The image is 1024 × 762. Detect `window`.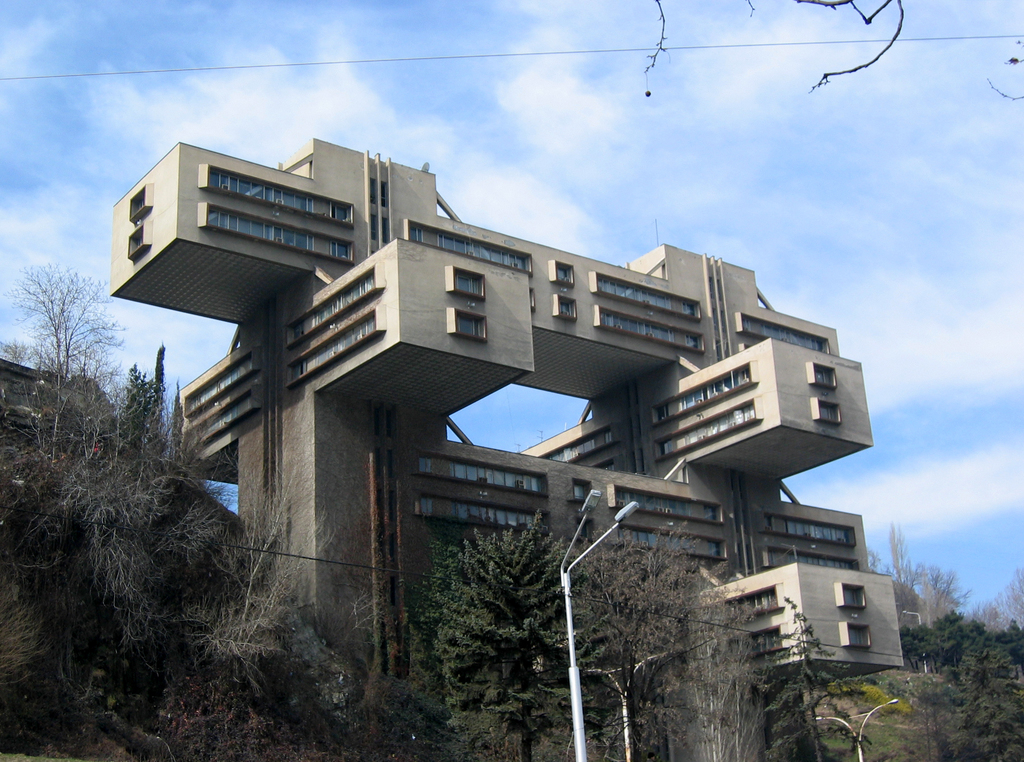
Detection: <box>716,579,788,621</box>.
